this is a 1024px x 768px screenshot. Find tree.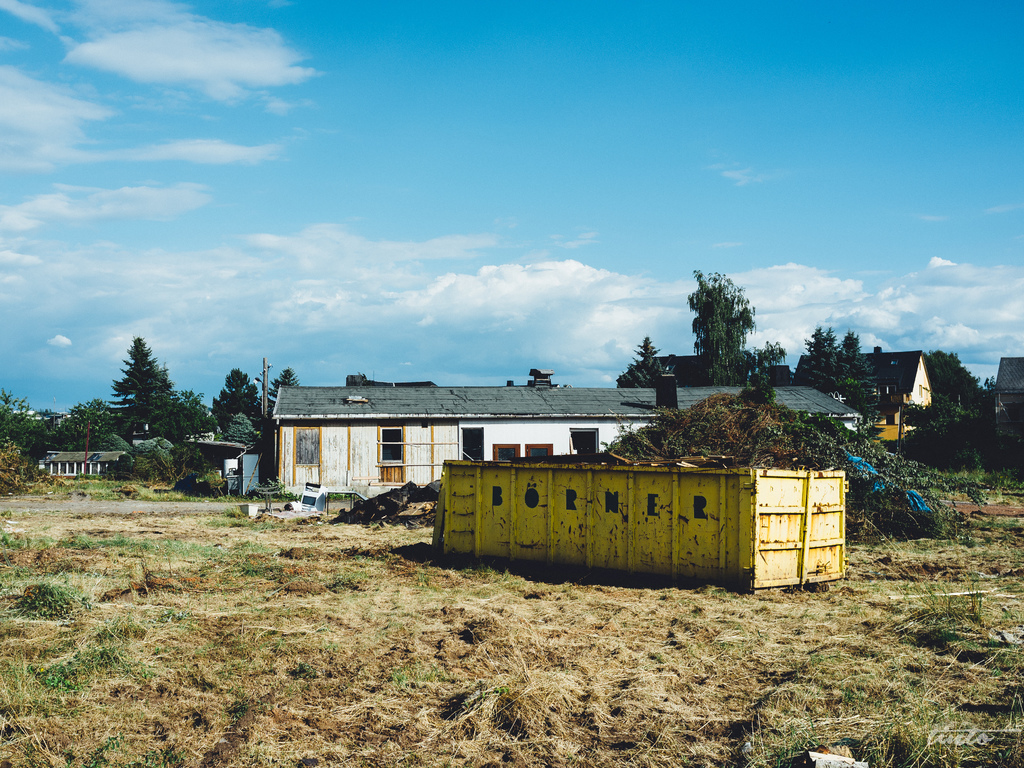
Bounding box: (917, 348, 995, 466).
